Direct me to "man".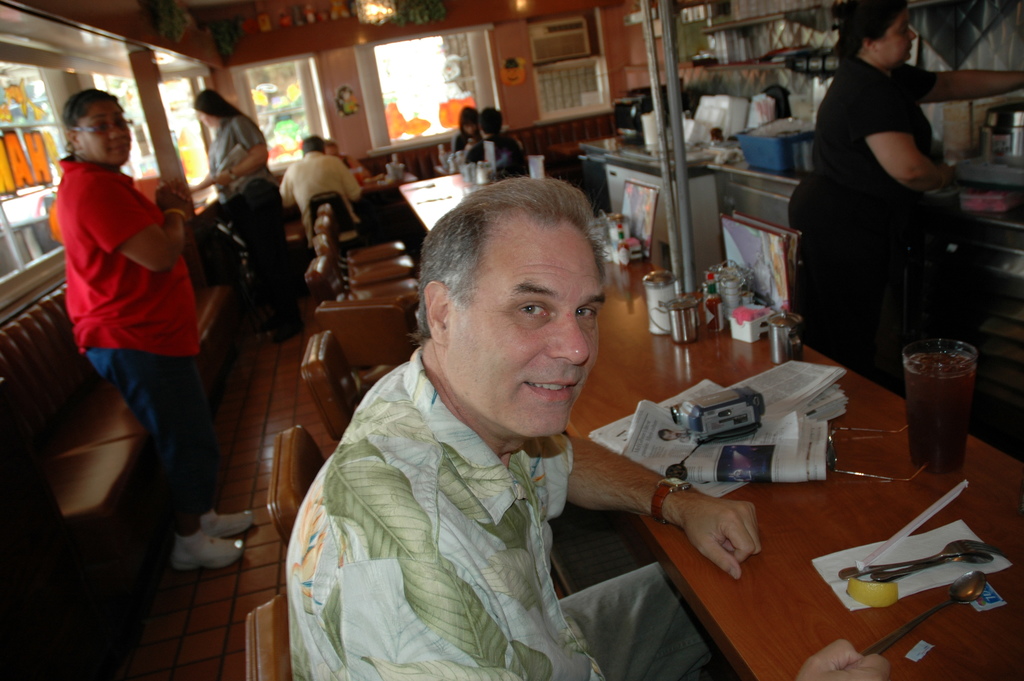
Direction: (291, 170, 735, 659).
